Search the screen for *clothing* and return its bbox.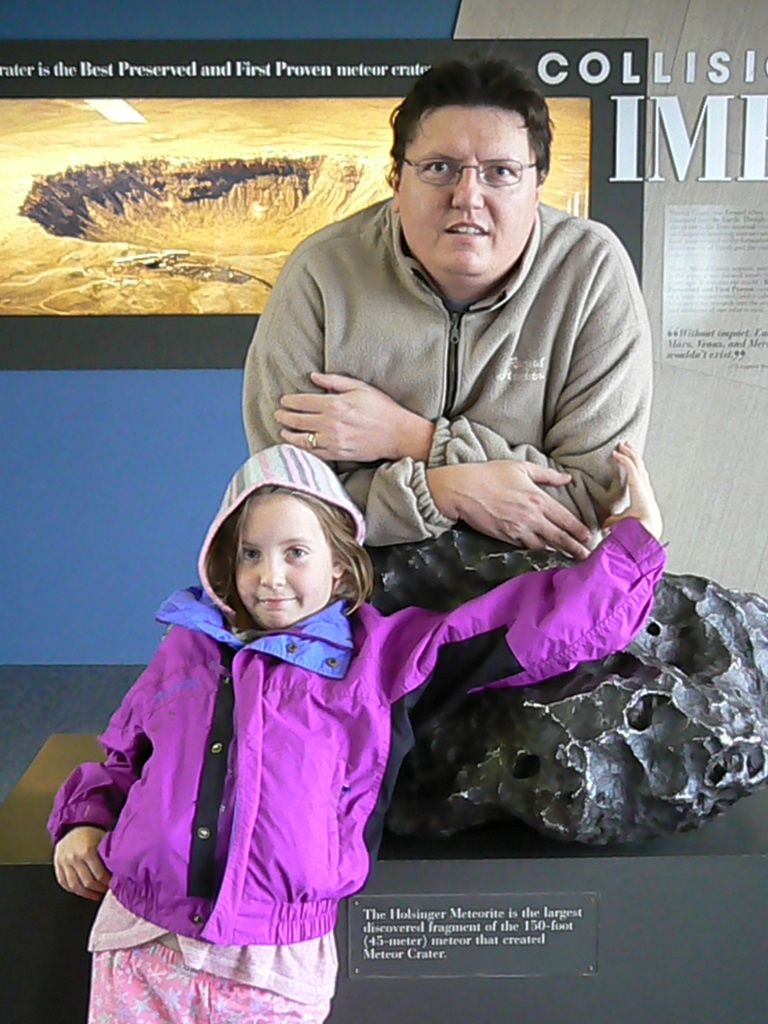
Found: bbox=(45, 509, 671, 1023).
